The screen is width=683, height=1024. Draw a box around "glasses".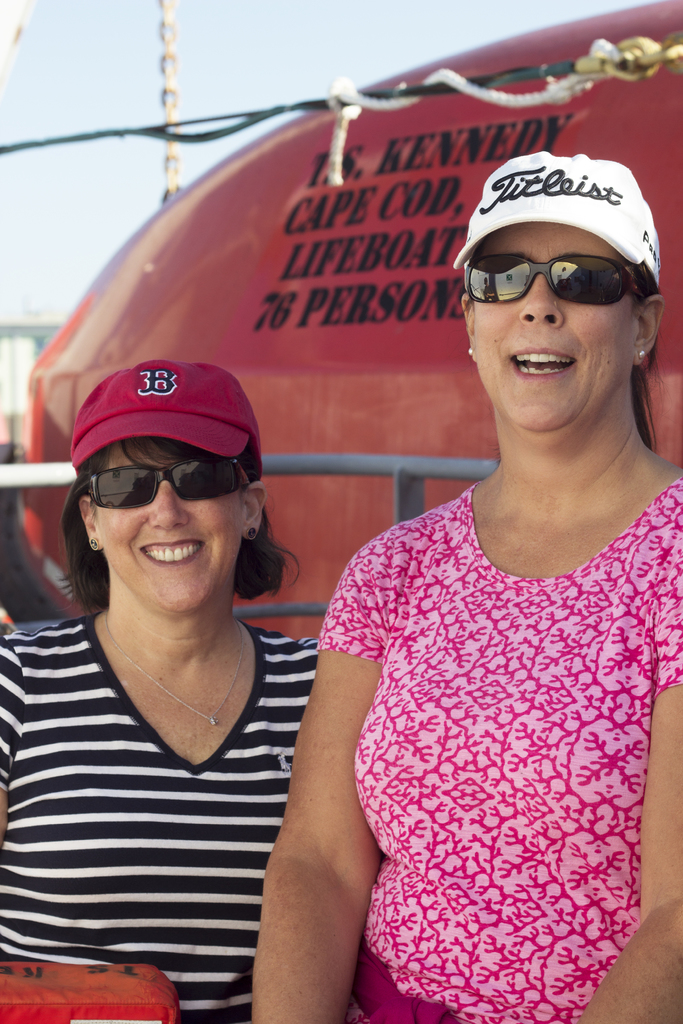
region(457, 248, 640, 305).
